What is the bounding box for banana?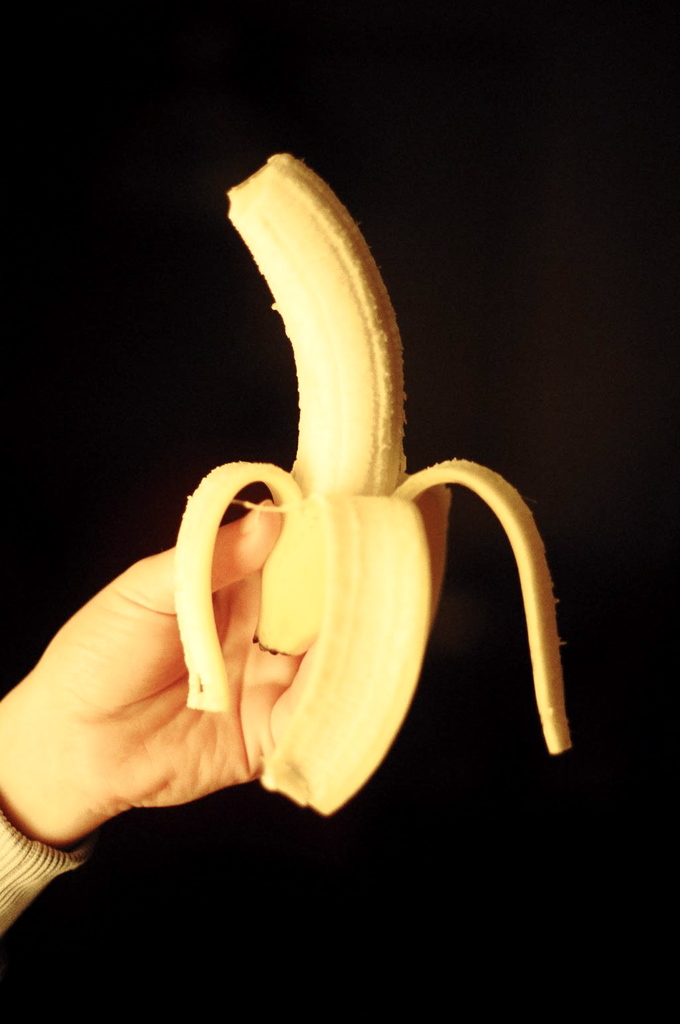
x1=169, y1=147, x2=573, y2=815.
